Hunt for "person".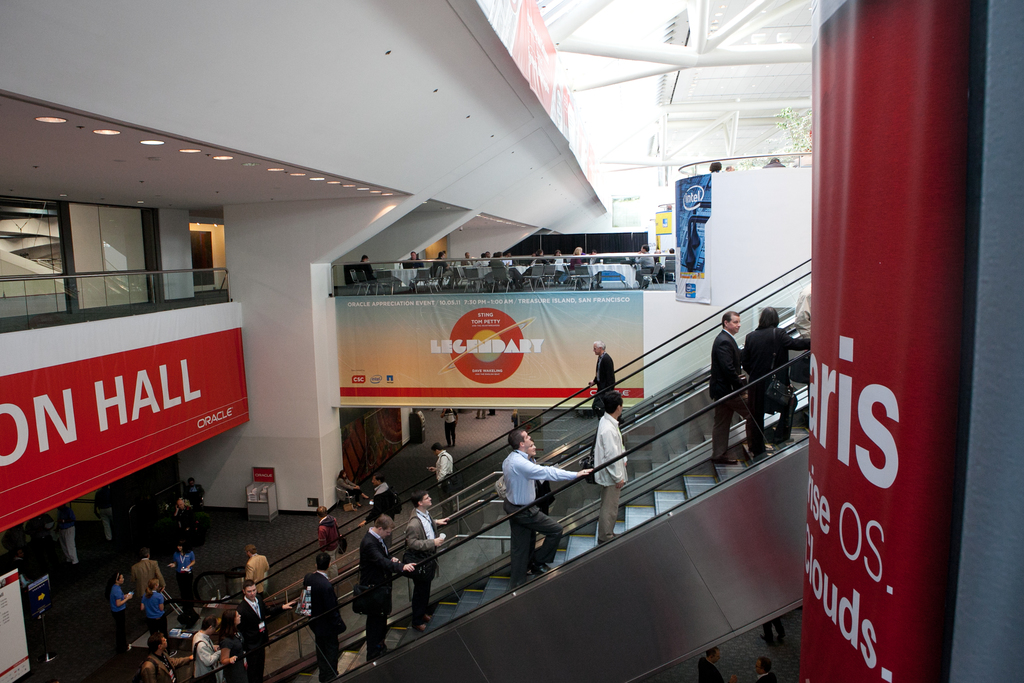
Hunted down at region(188, 611, 224, 682).
